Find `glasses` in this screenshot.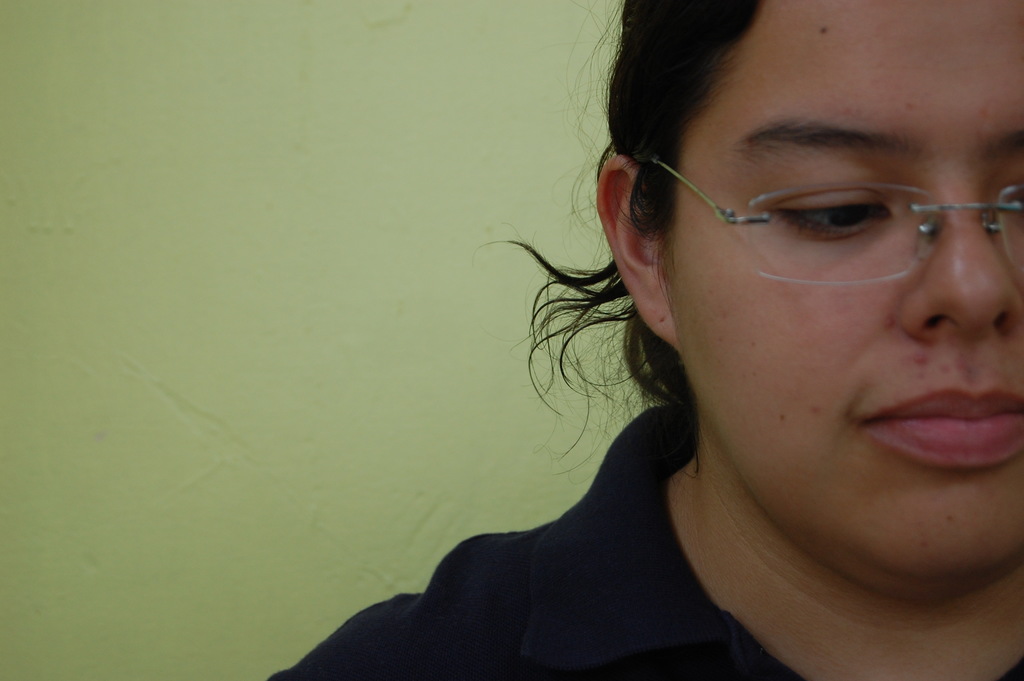
The bounding box for `glasses` is [x1=623, y1=154, x2=1011, y2=298].
